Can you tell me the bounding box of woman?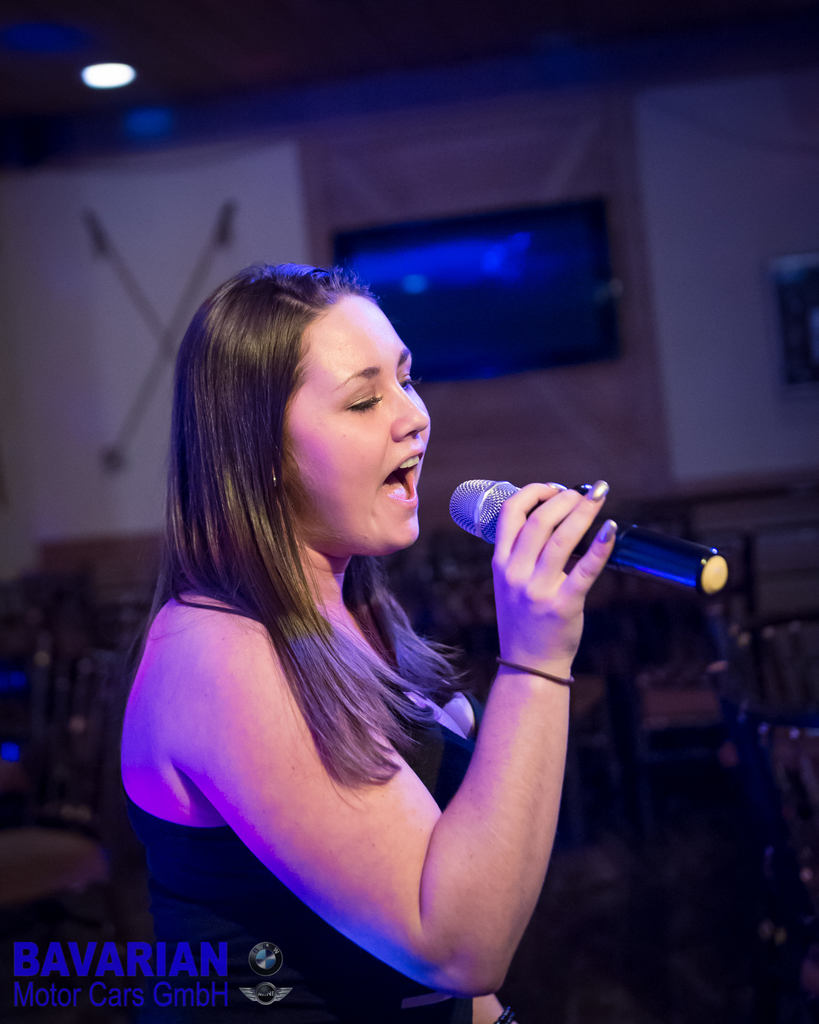
[67,271,701,1023].
